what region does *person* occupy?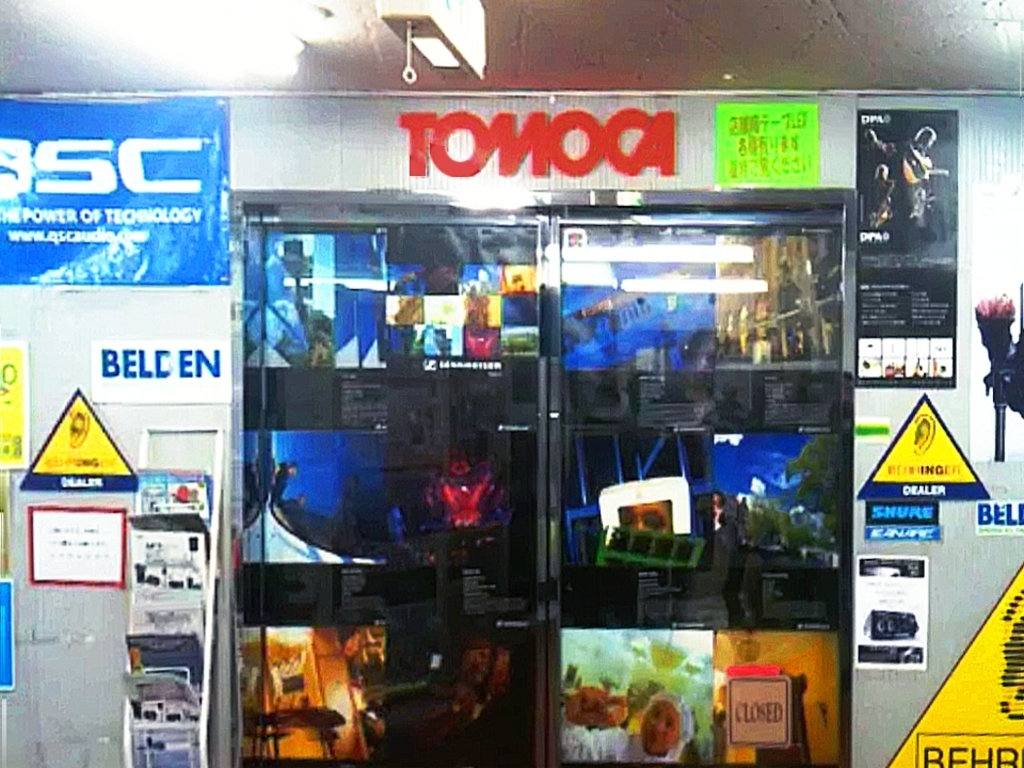
(864,125,938,249).
